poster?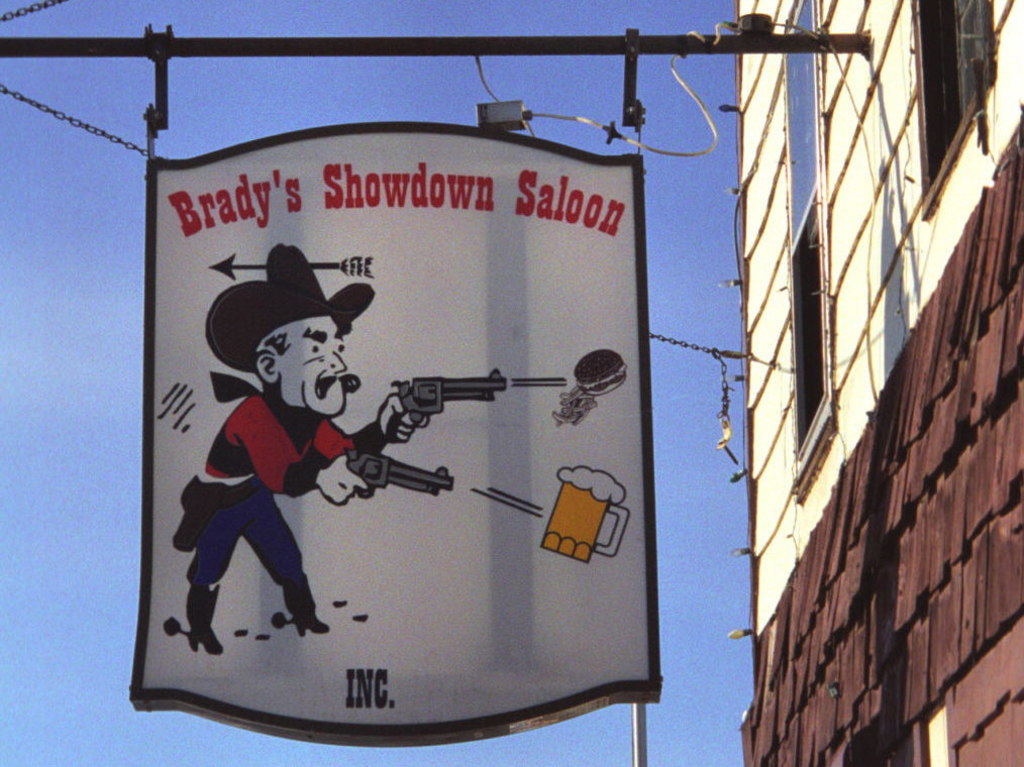
box=[138, 126, 648, 728]
